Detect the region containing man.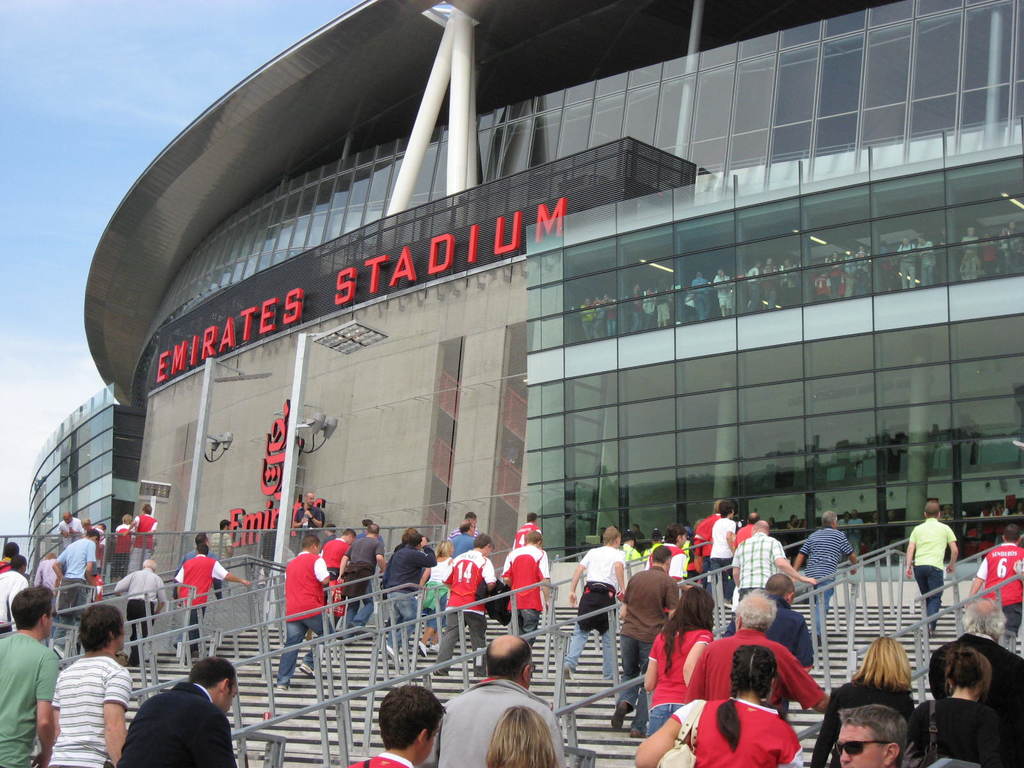
[966, 524, 1023, 648].
